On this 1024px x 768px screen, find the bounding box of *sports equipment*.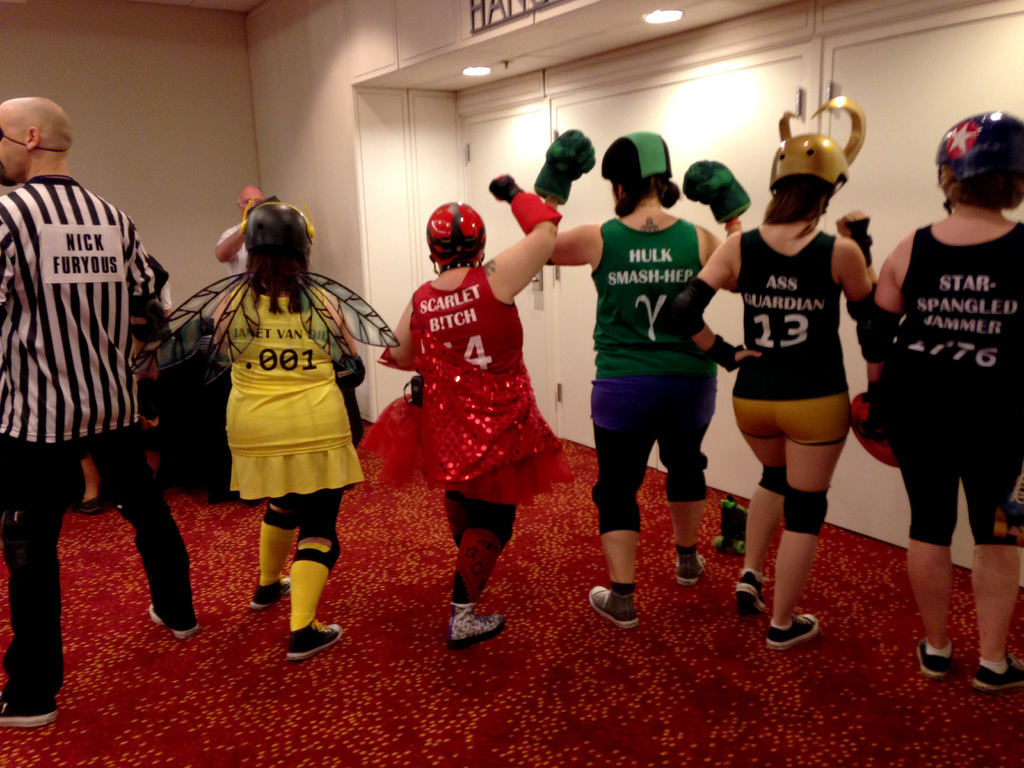
Bounding box: crop(939, 113, 1023, 218).
